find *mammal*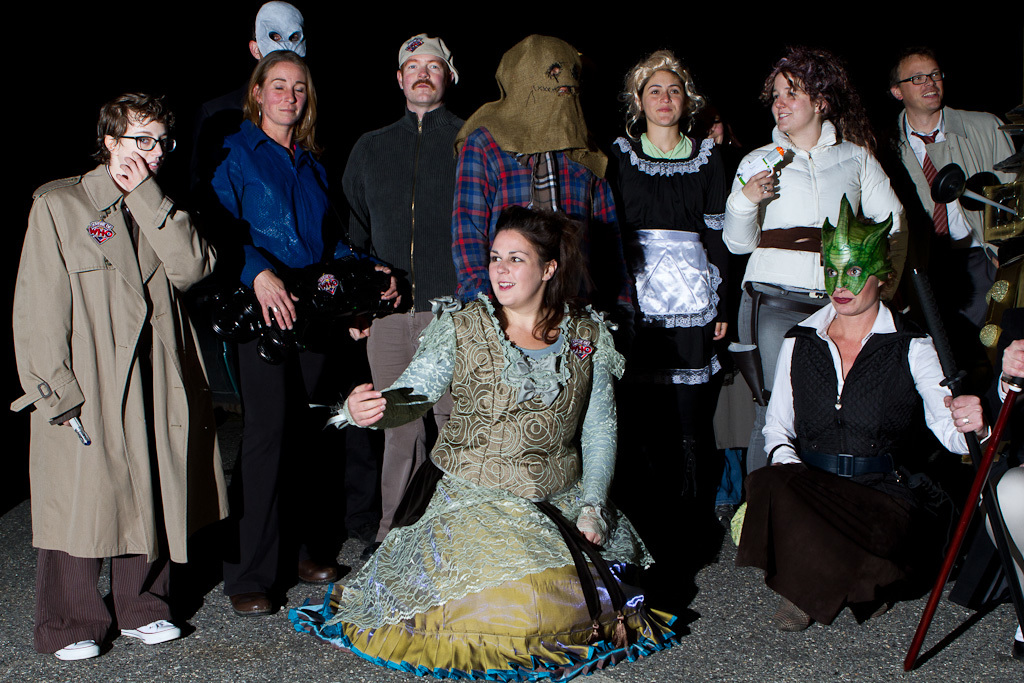
<bbox>15, 82, 216, 653</bbox>
